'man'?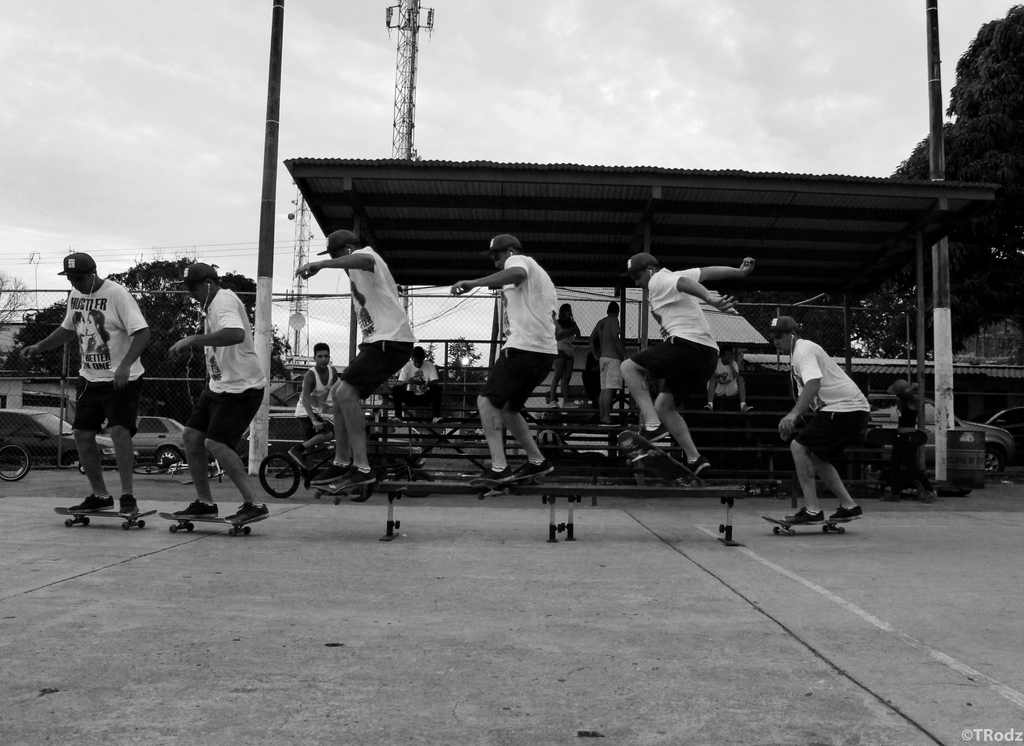
<box>292,229,421,492</box>
